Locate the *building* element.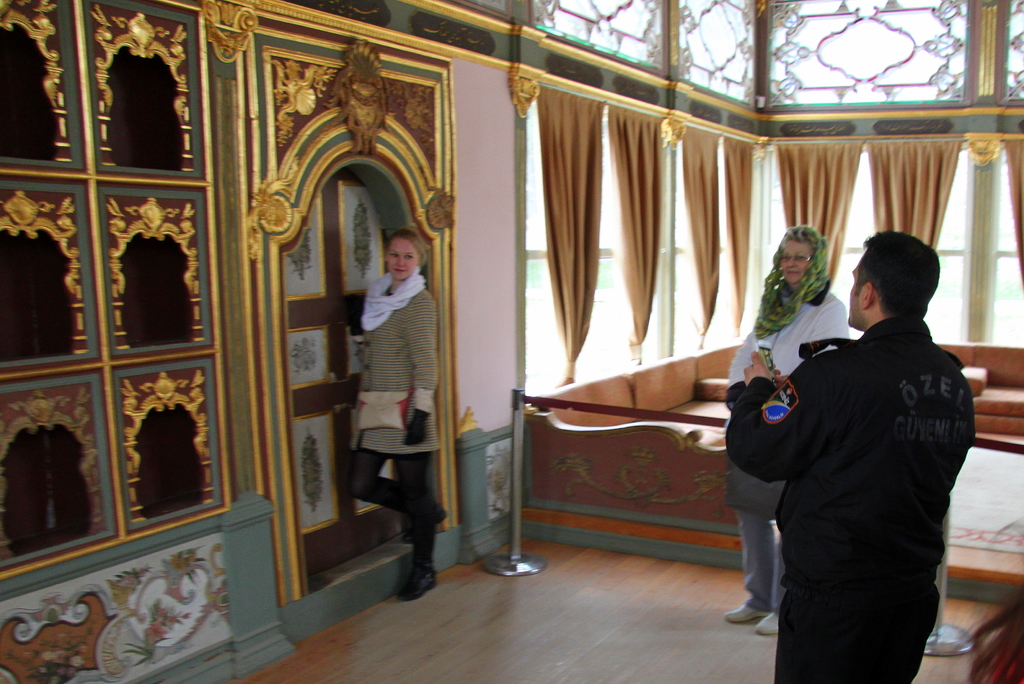
Element bbox: <box>0,0,1023,683</box>.
